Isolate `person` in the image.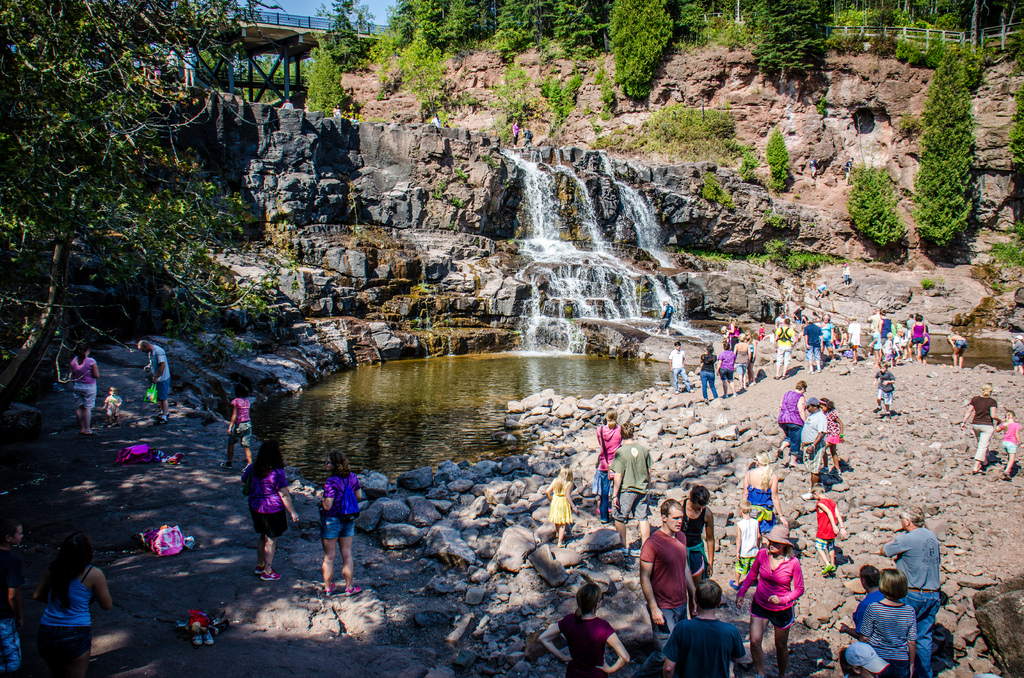
Isolated region: 954/380/1001/478.
